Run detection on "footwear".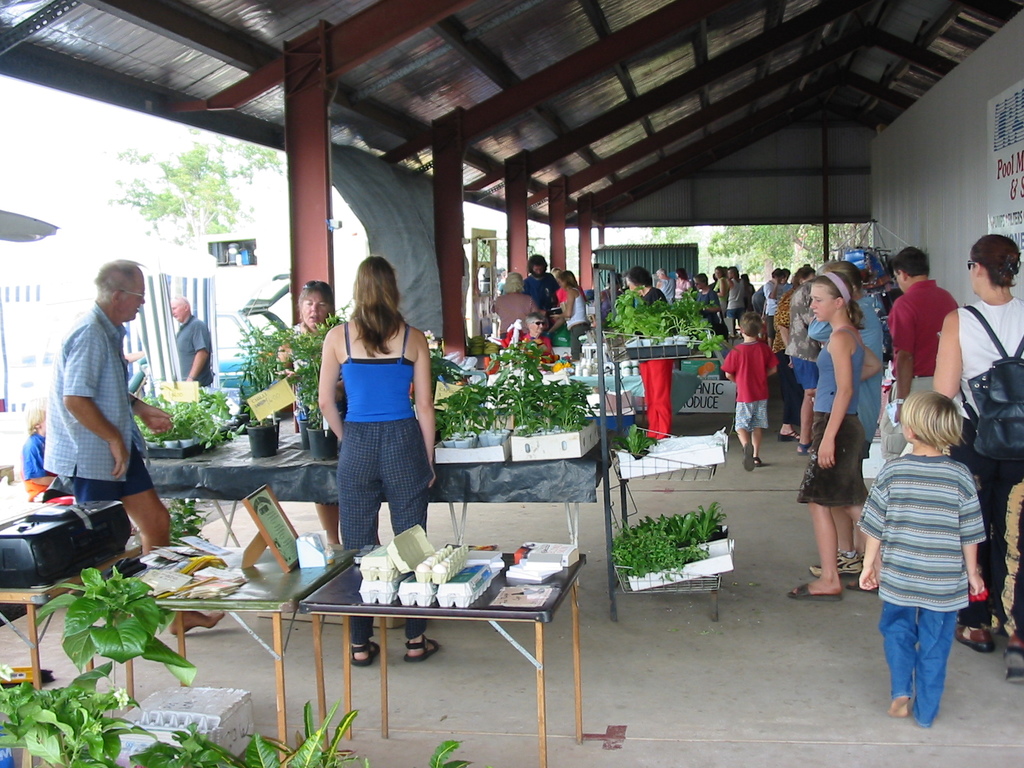
Result: 412/637/445/656.
